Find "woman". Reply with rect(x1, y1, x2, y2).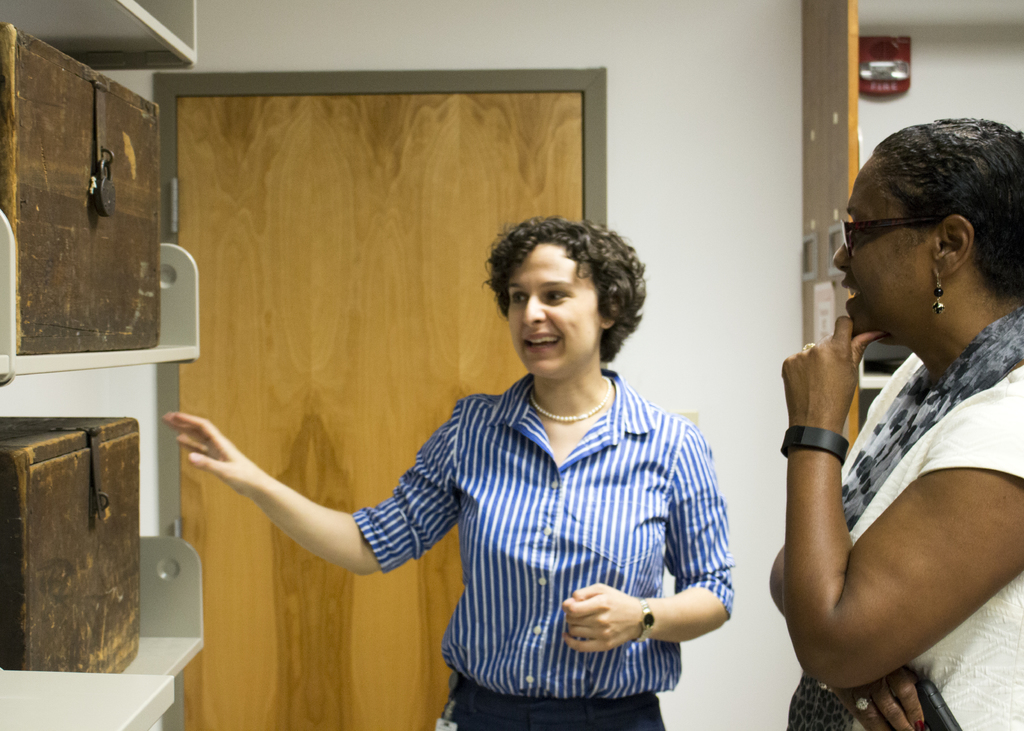
rect(770, 115, 1023, 730).
